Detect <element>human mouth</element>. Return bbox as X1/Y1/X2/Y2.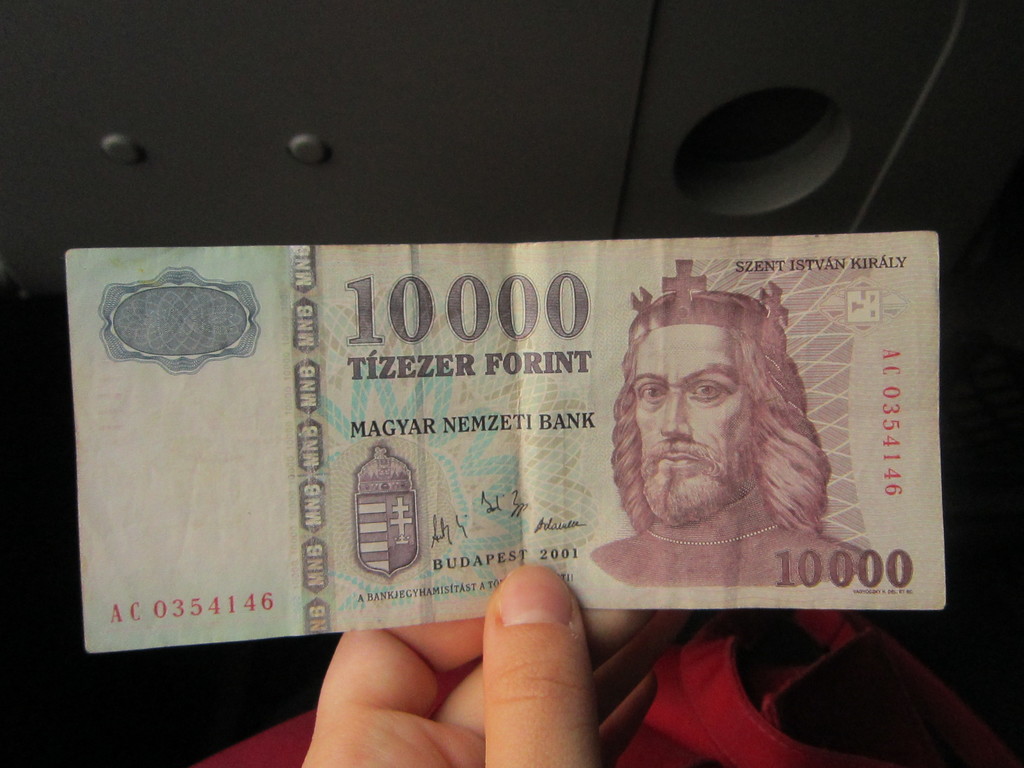
663/458/692/463.
